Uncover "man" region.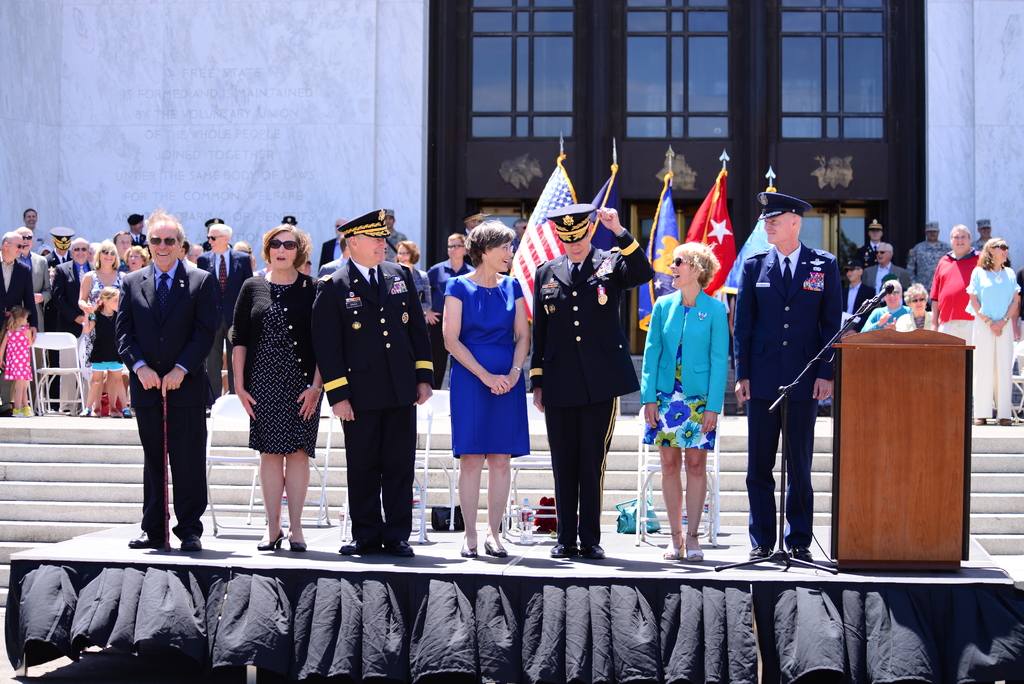
Uncovered: <region>909, 218, 955, 304</region>.
